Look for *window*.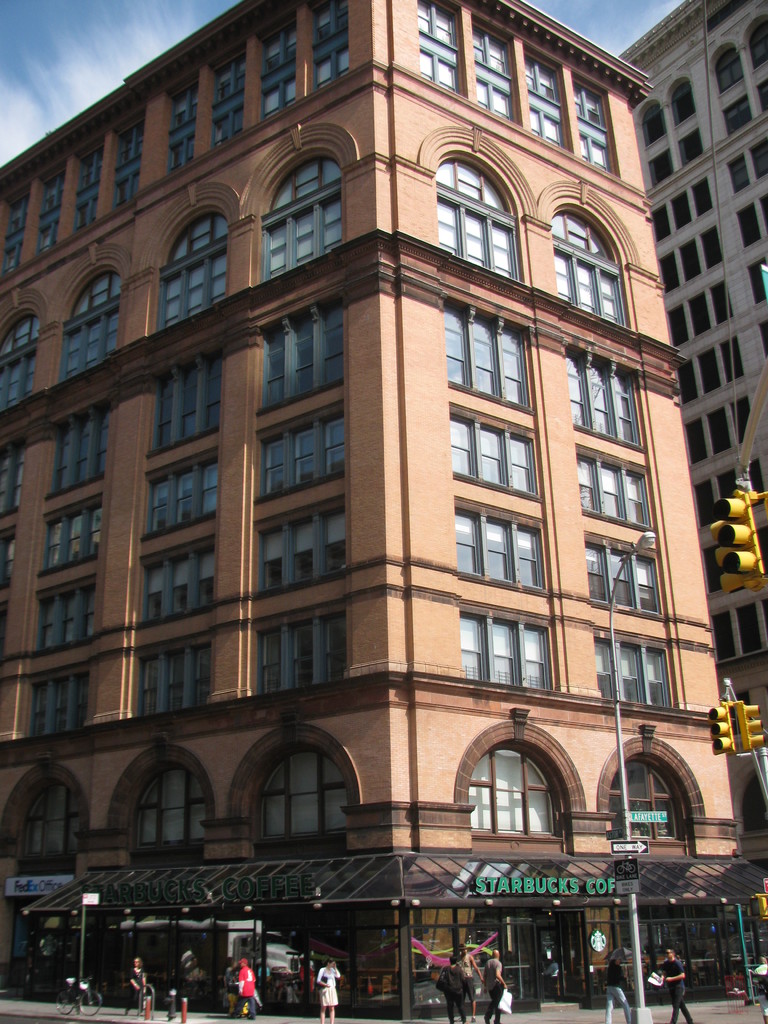
Found: x1=153, y1=462, x2=221, y2=527.
